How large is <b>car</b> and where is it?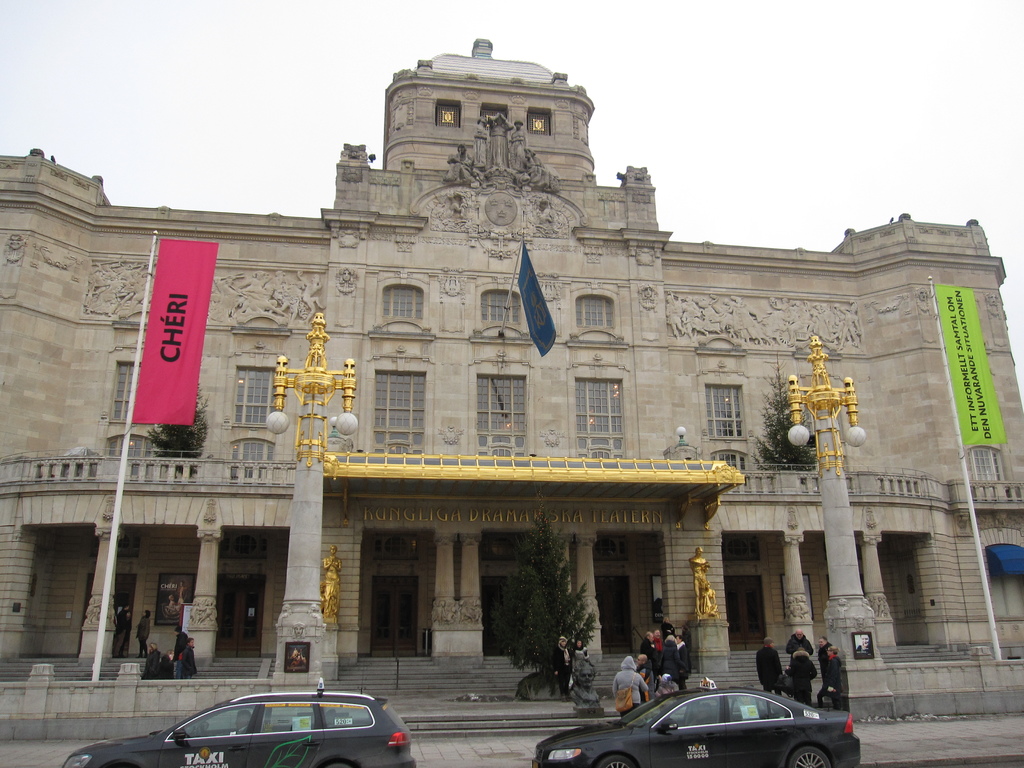
Bounding box: locate(532, 675, 861, 767).
